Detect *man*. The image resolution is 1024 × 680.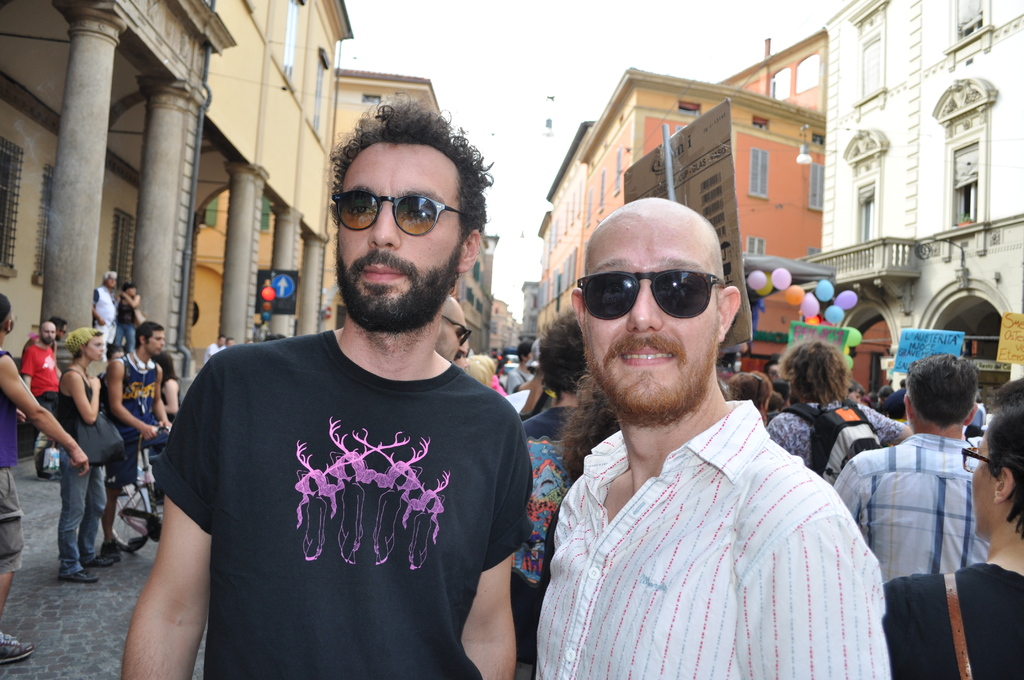
{"left": 434, "top": 293, "right": 471, "bottom": 357}.
